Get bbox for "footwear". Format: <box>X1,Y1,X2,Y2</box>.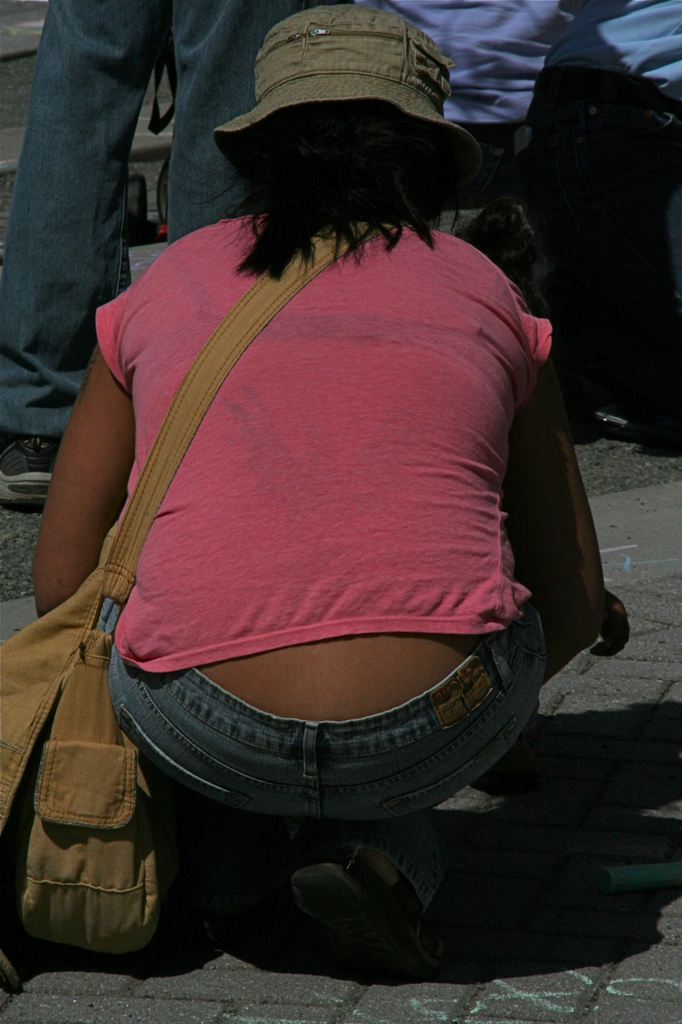
<box>280,850,398,929</box>.
